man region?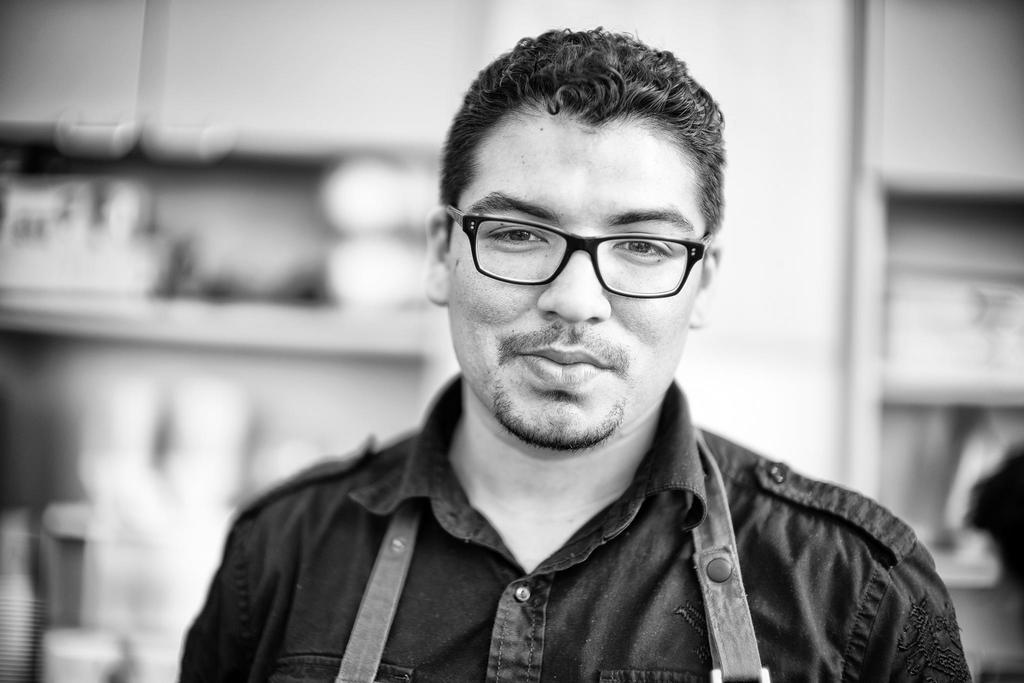
172 21 986 682
